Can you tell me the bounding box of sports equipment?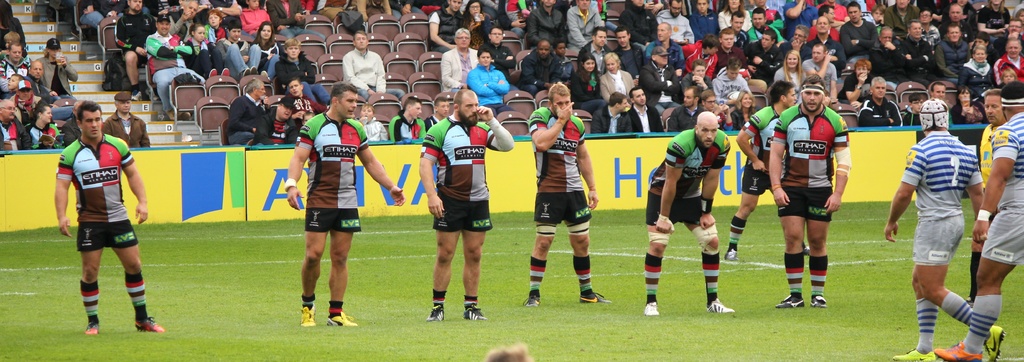
bbox=[919, 97, 950, 133].
